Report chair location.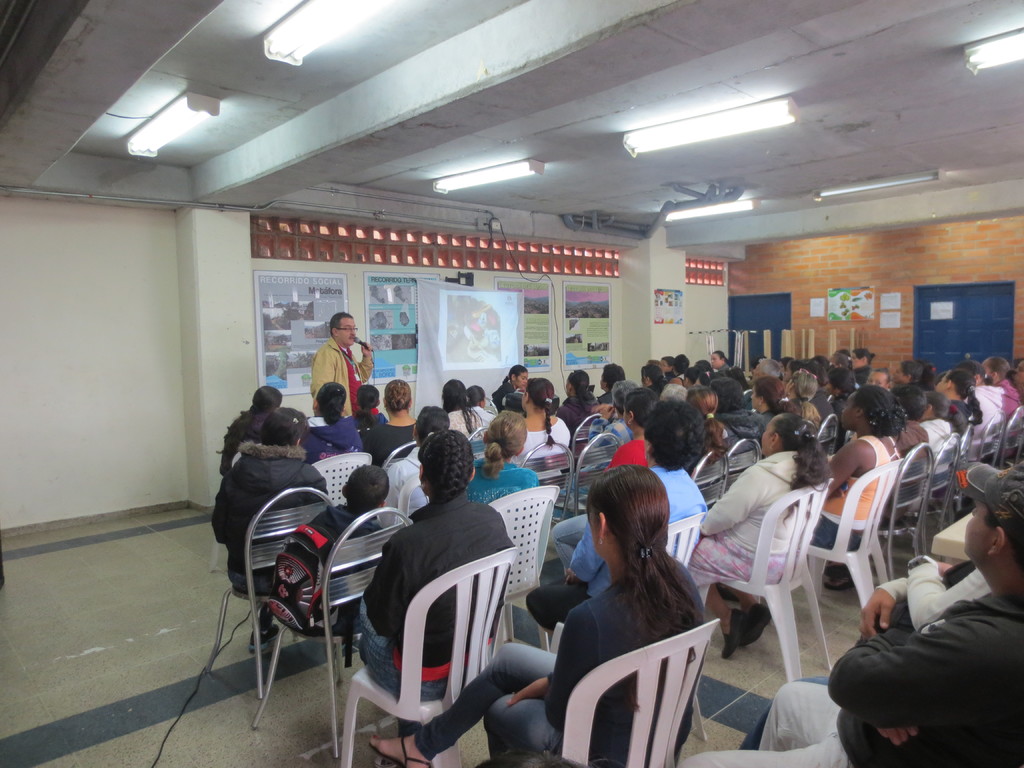
Report: bbox=[202, 490, 340, 697].
